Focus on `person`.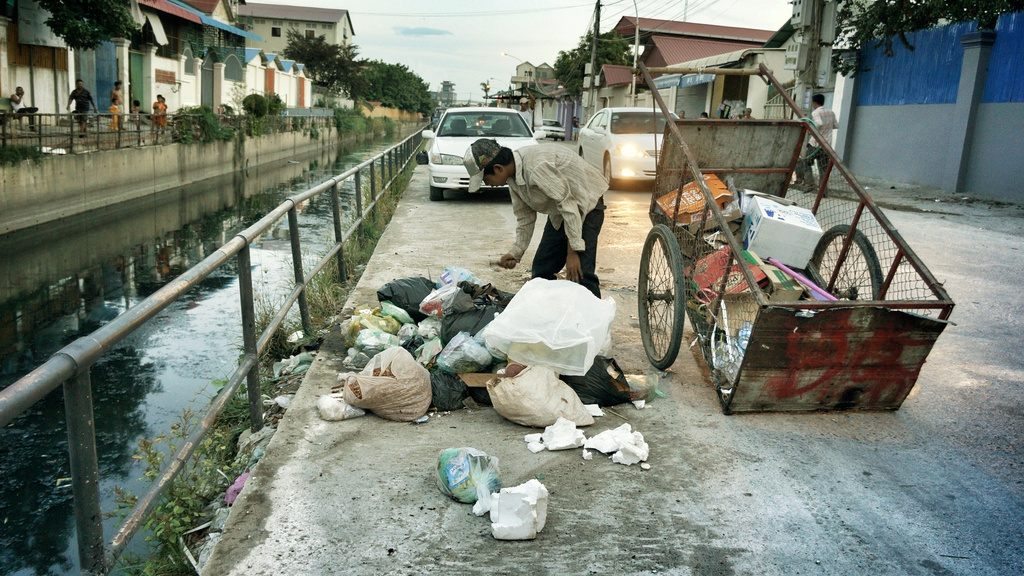
Focused at (463,138,609,302).
